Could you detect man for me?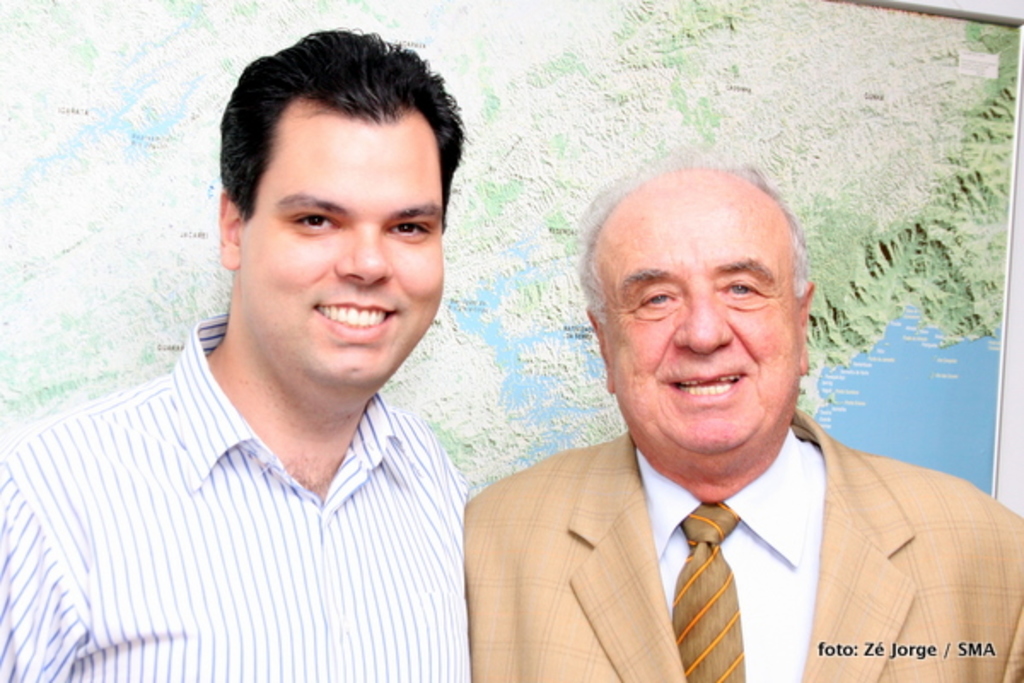
Detection result: <region>0, 31, 469, 681</region>.
